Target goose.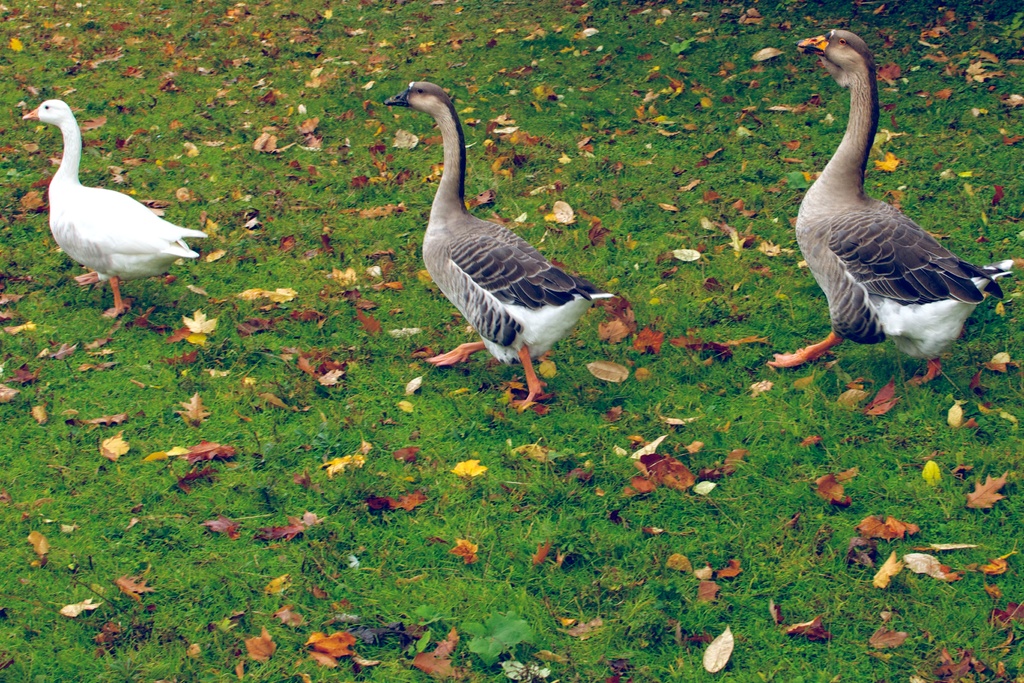
Target region: pyautogui.locateOnScreen(767, 30, 998, 370).
